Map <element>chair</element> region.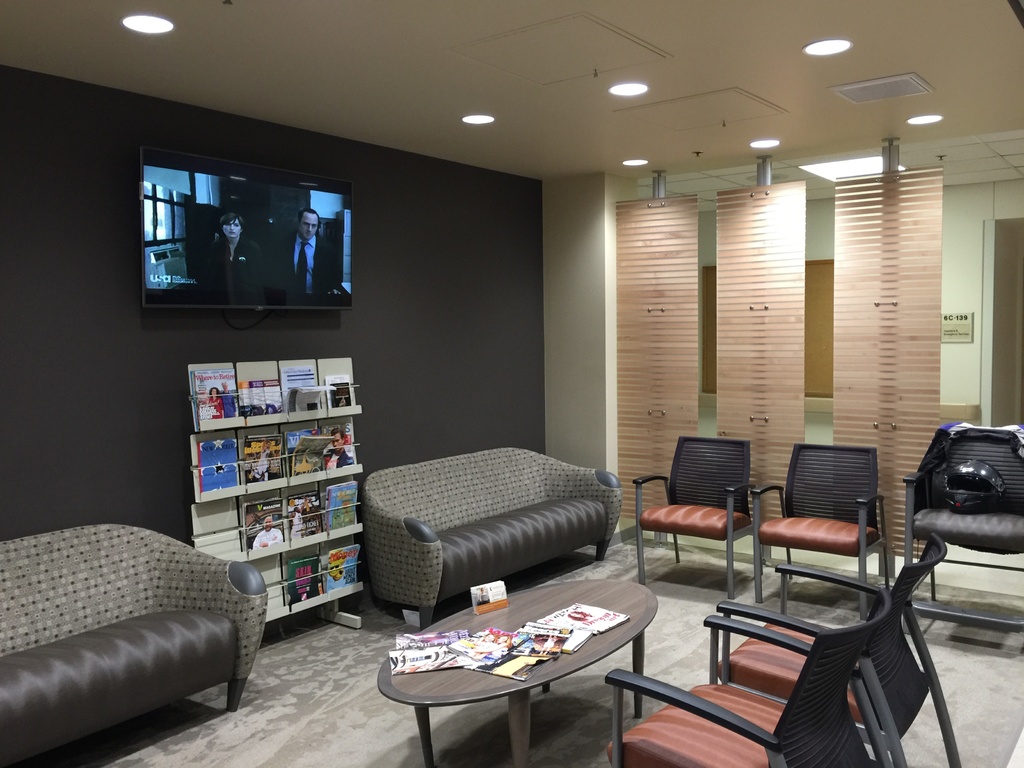
Mapped to bbox(747, 443, 892, 620).
